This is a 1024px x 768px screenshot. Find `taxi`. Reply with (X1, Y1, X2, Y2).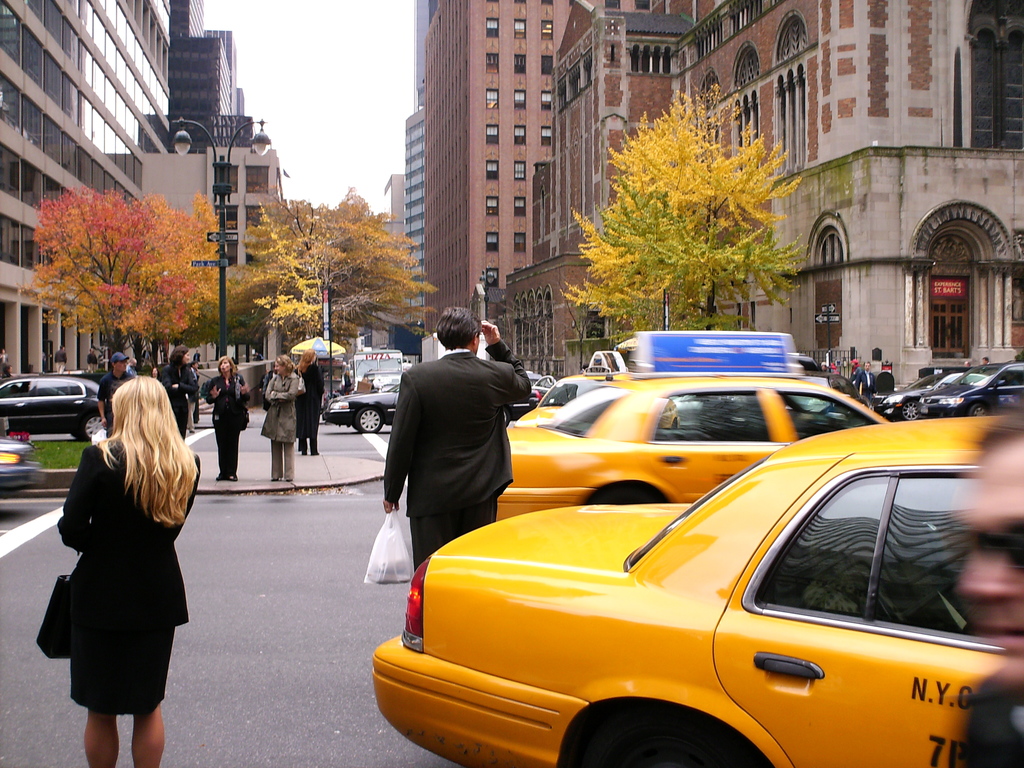
(495, 332, 892, 520).
